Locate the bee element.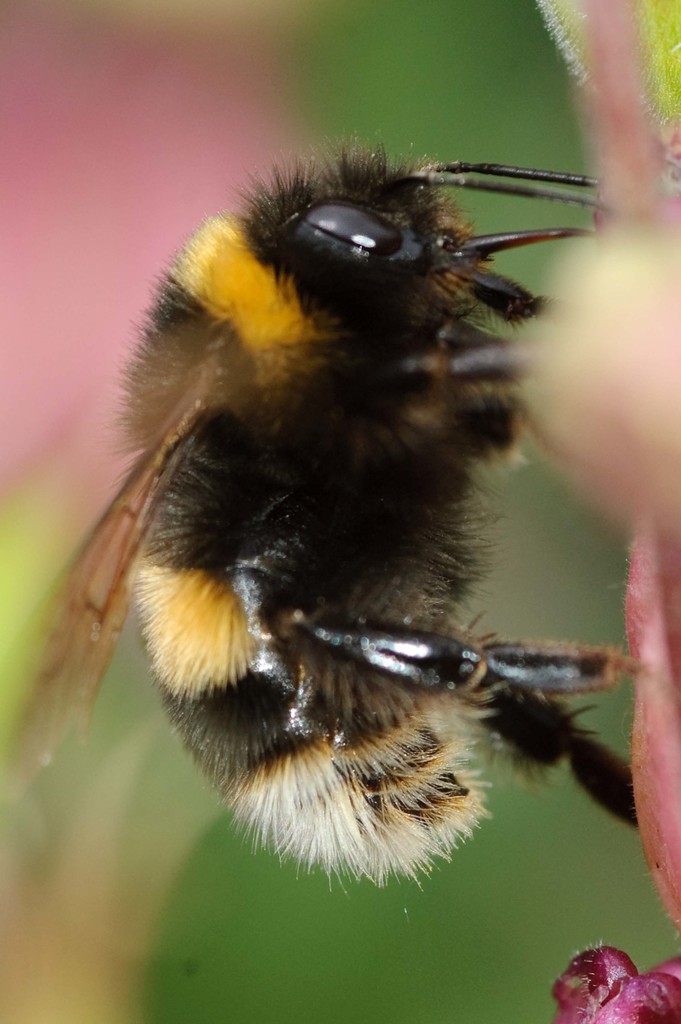
Element bbox: Rect(31, 114, 677, 950).
